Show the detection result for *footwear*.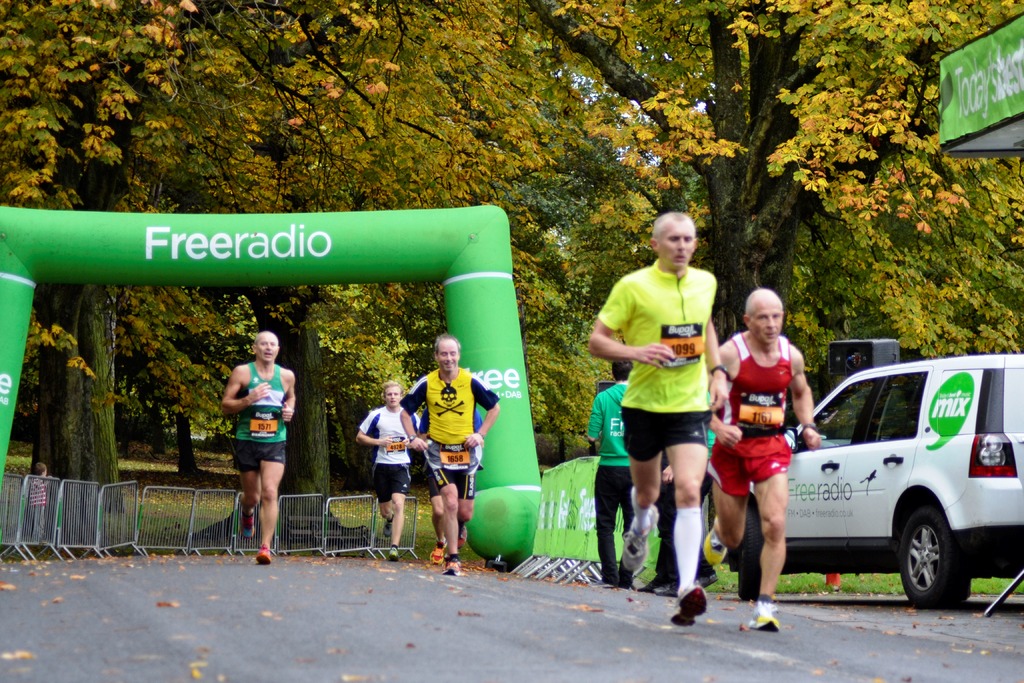
detection(441, 558, 466, 588).
